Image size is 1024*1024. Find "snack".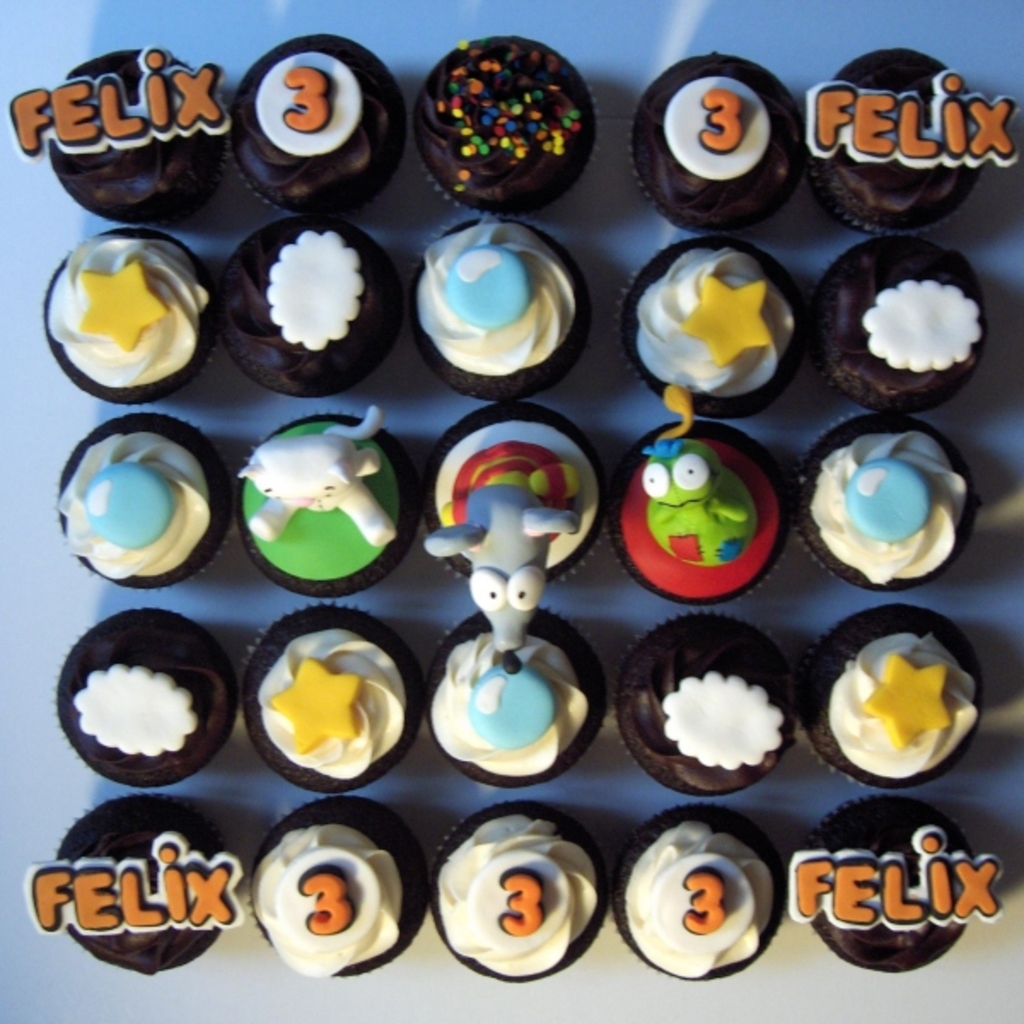
449,804,613,986.
